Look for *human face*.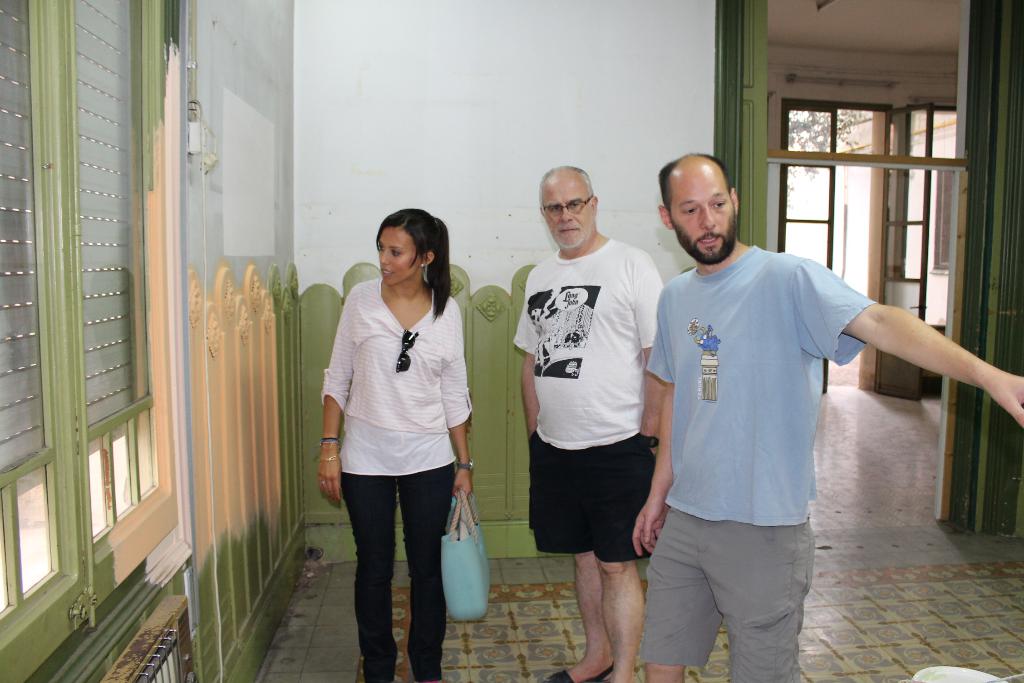
Found: l=380, t=227, r=422, b=286.
